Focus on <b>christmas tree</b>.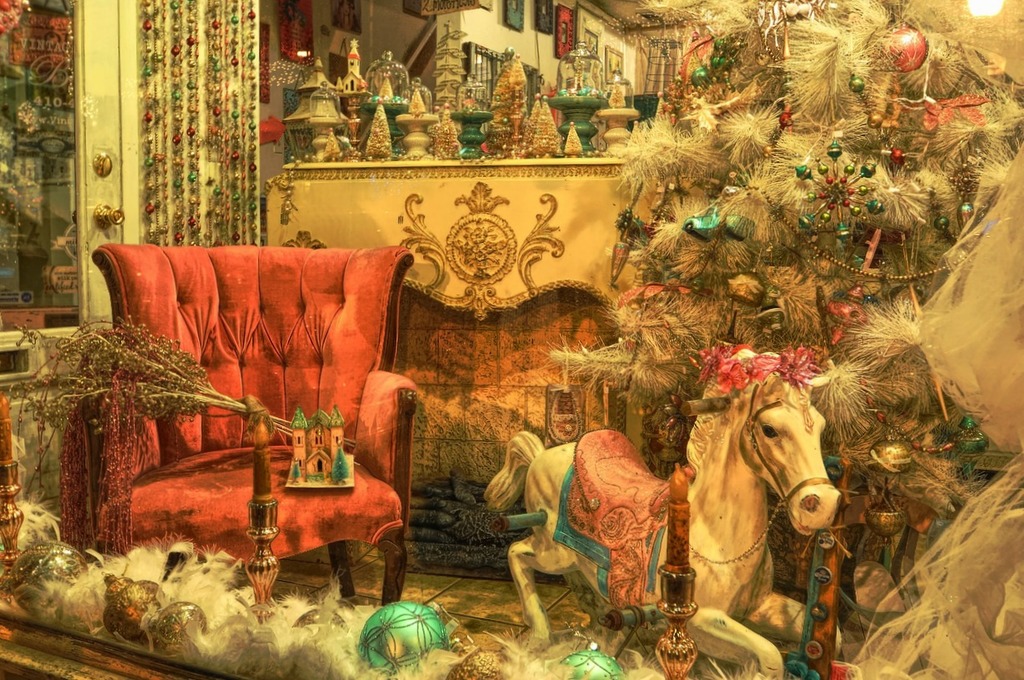
Focused at (x1=531, y1=96, x2=555, y2=161).
